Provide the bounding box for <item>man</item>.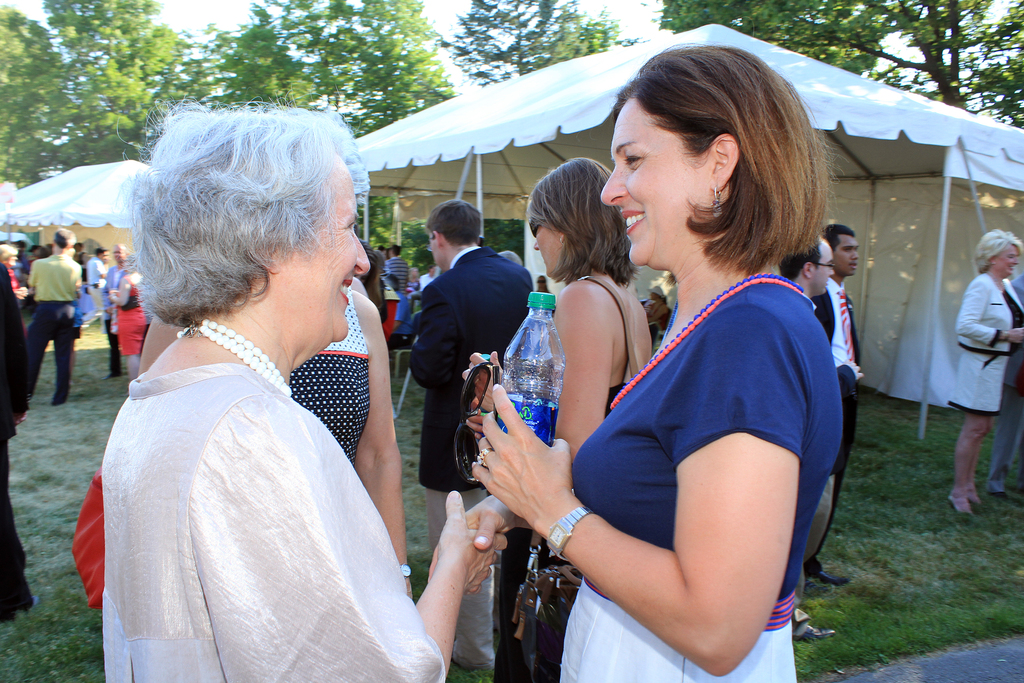
region(24, 230, 83, 407).
